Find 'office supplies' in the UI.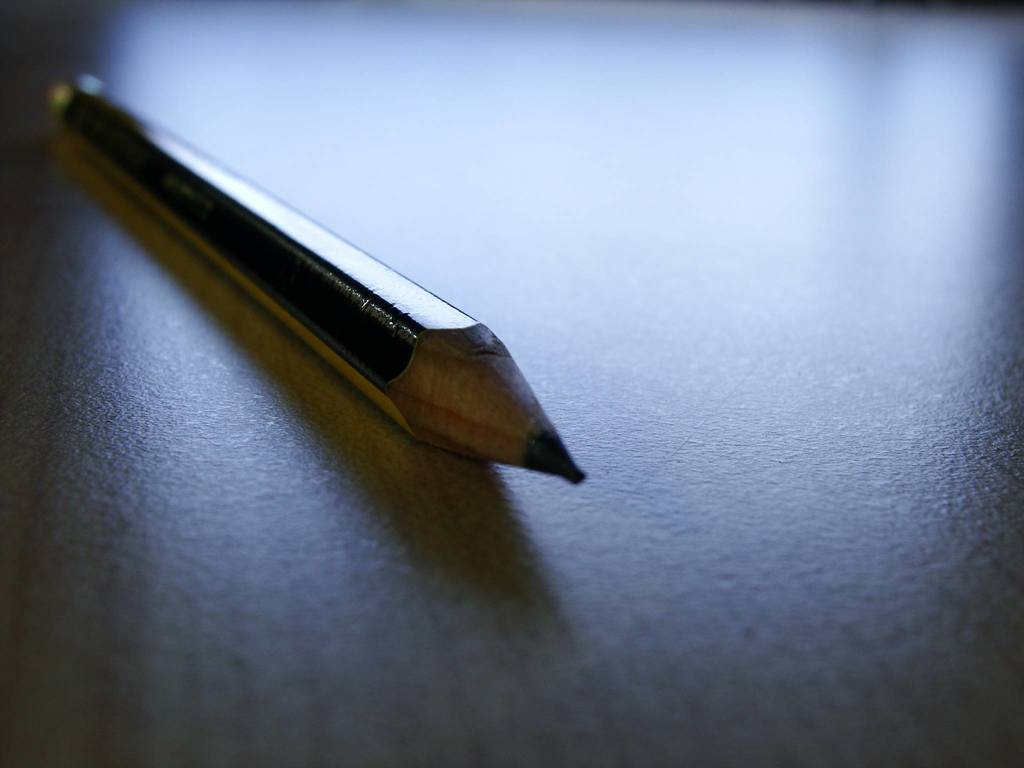
UI element at select_region(48, 77, 596, 483).
